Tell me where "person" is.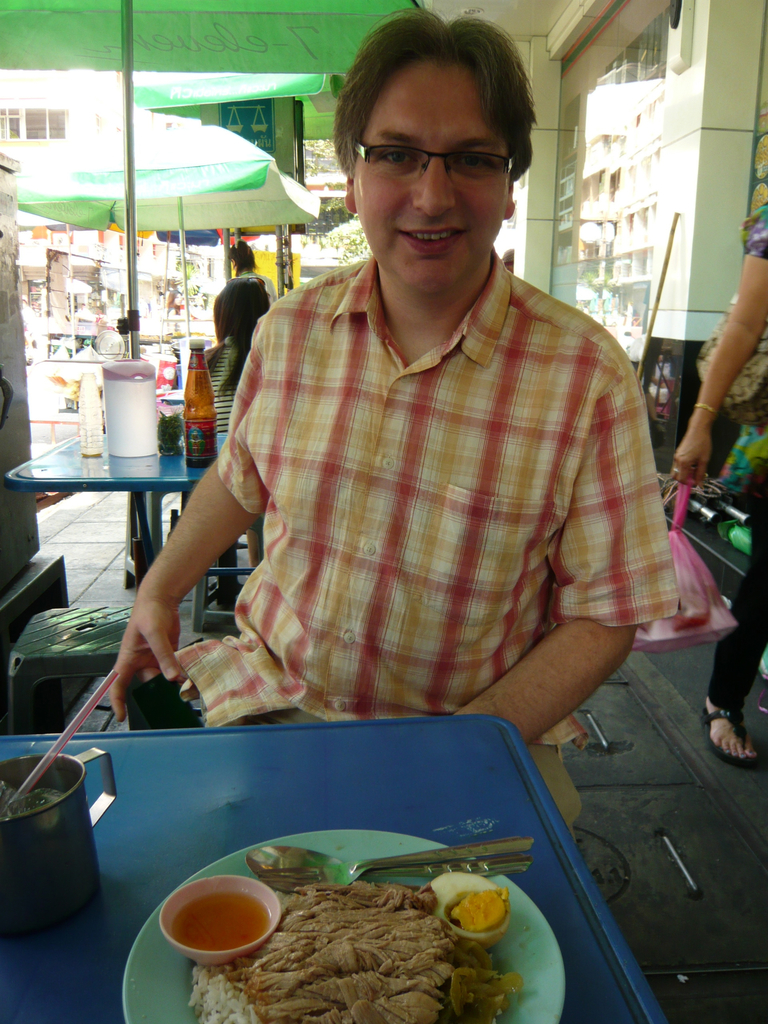
"person" is at BBox(666, 186, 767, 760).
